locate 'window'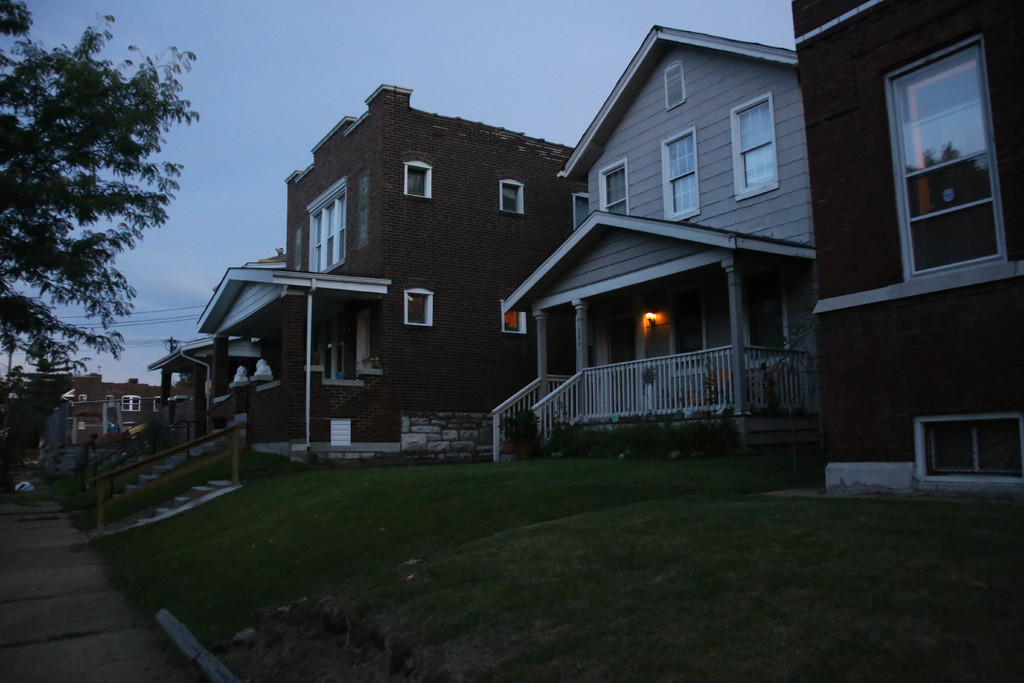
Rect(731, 90, 778, 202)
